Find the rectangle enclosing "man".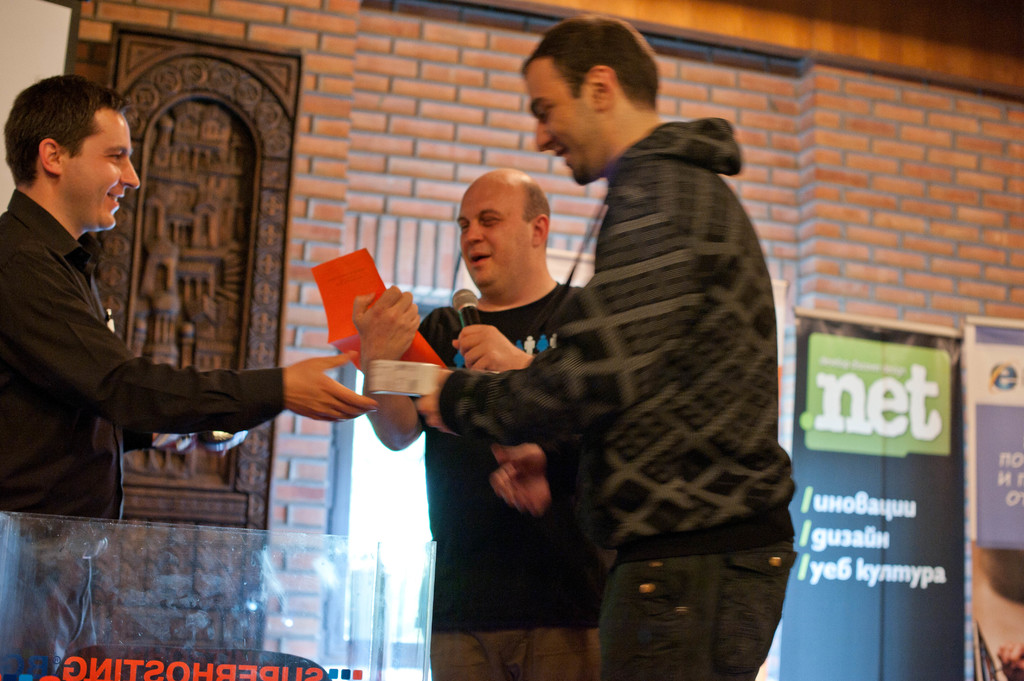
[355,161,607,680].
